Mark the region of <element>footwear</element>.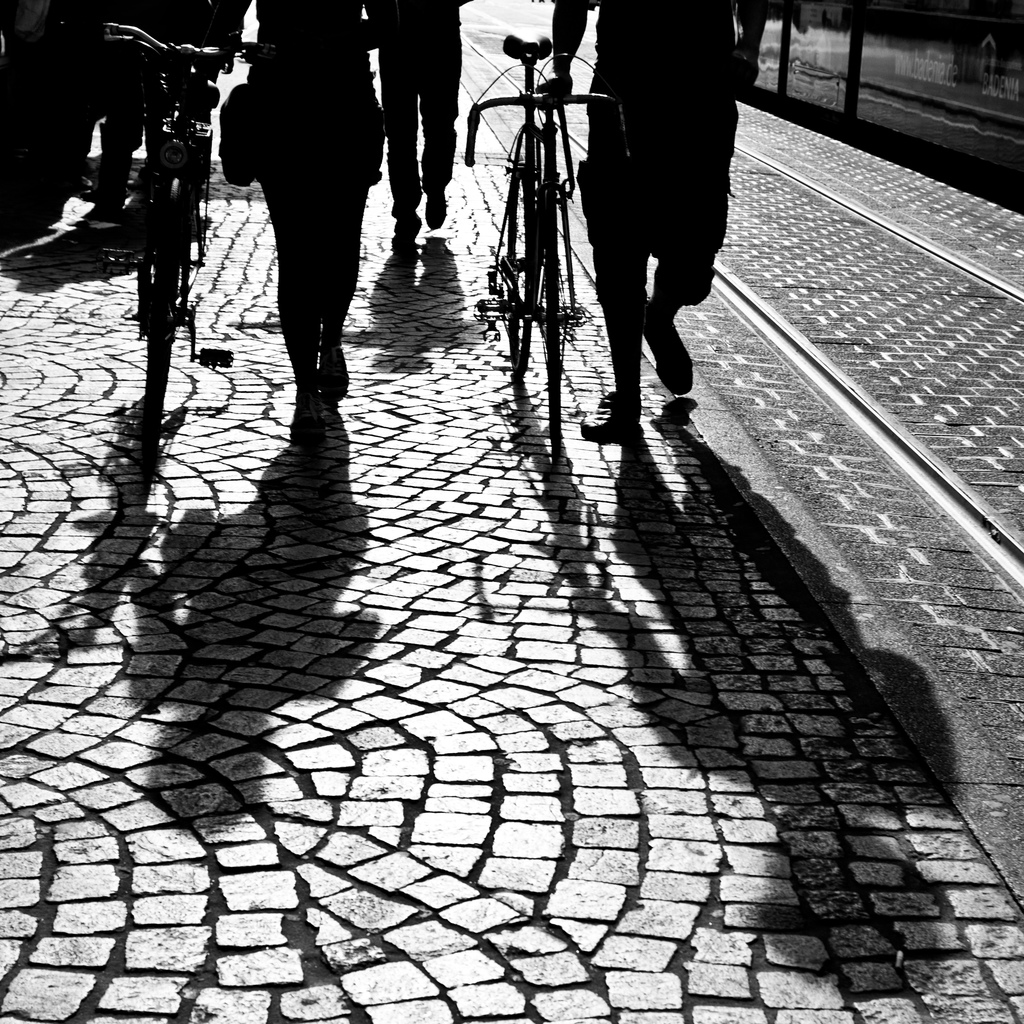
Region: left=295, top=409, right=333, bottom=445.
